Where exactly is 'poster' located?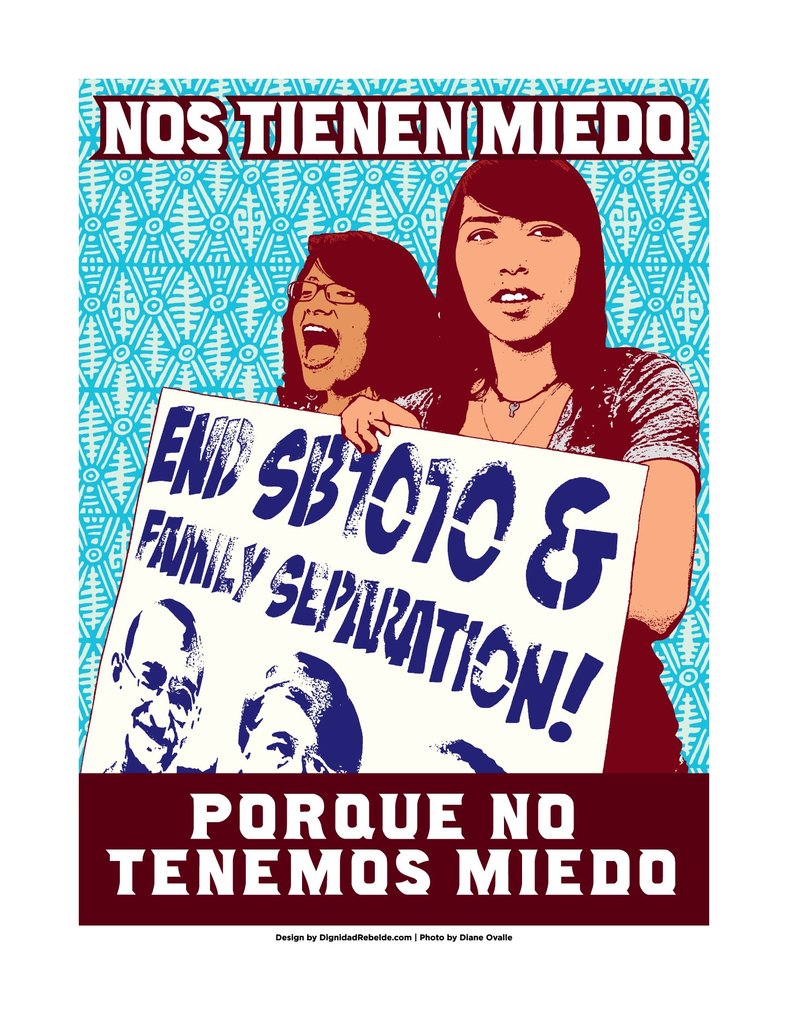
Its bounding box is (76, 74, 712, 928).
